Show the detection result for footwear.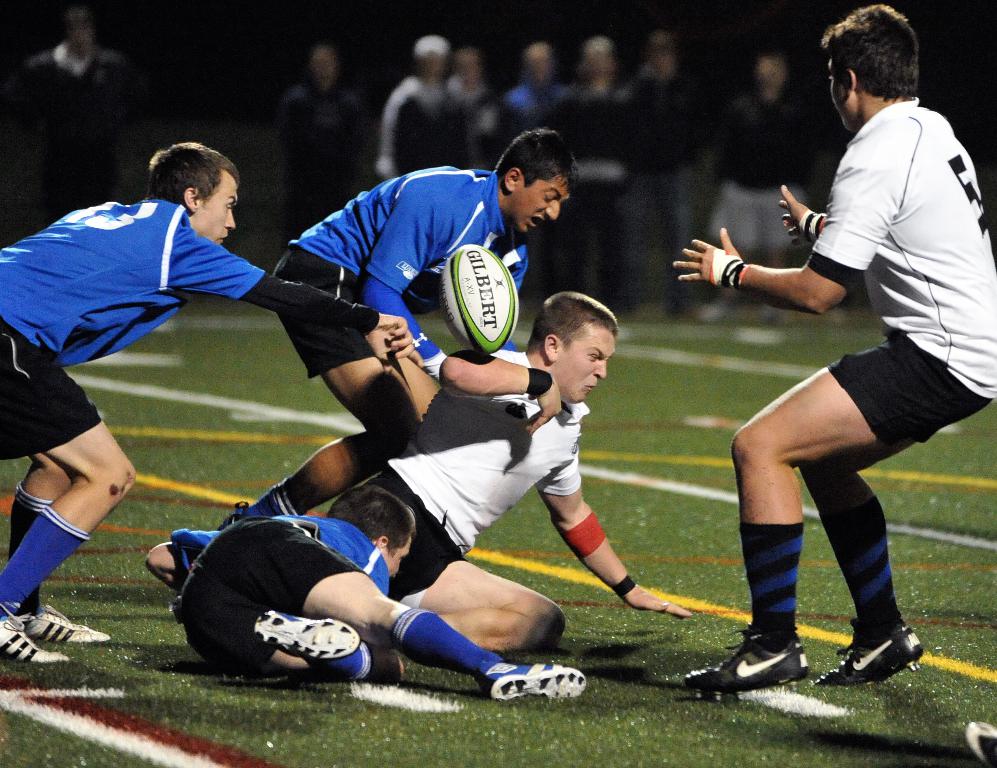
pyautogui.locateOnScreen(474, 664, 586, 703).
